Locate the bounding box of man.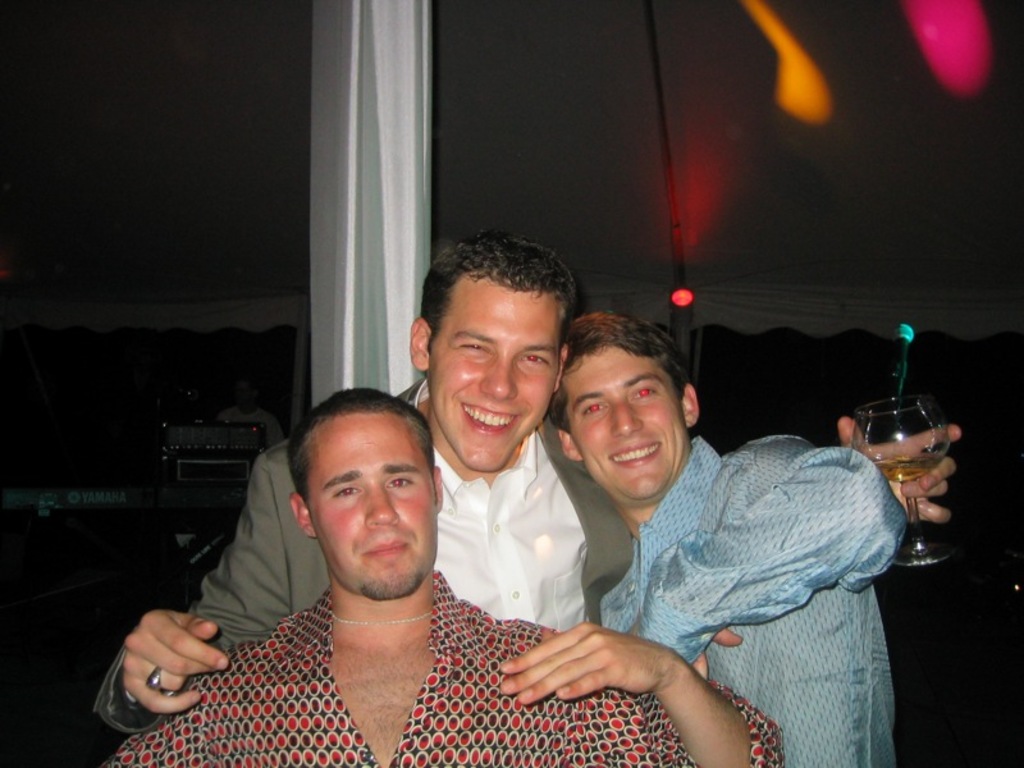
Bounding box: box=[100, 387, 786, 767].
